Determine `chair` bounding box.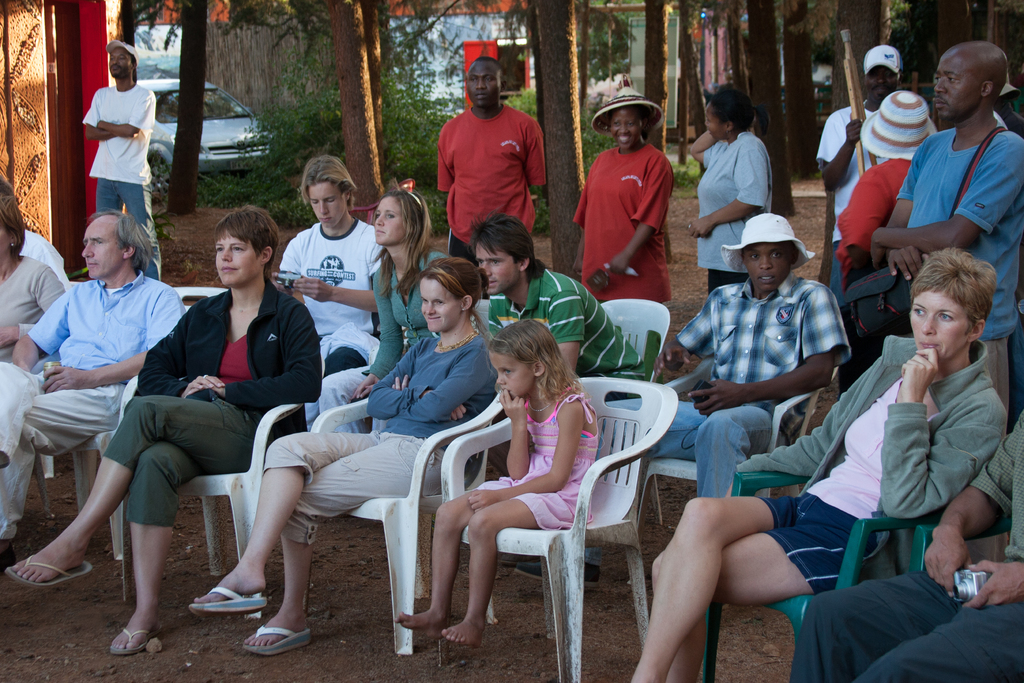
Determined: detection(740, 484, 957, 659).
